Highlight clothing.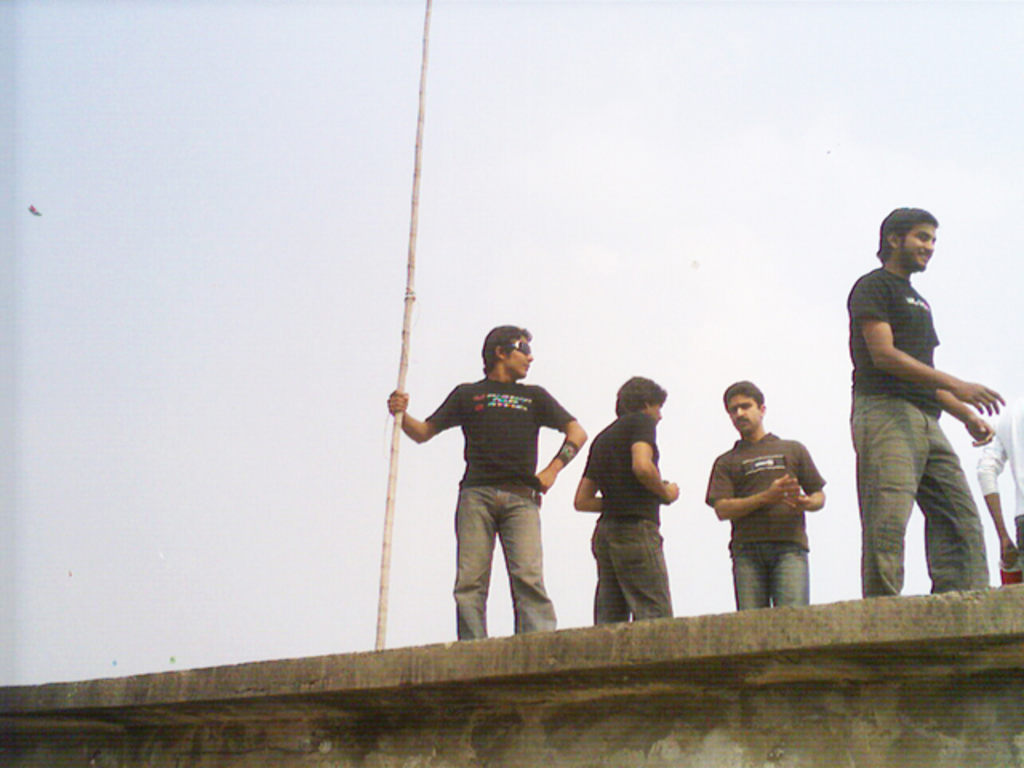
Highlighted region: 848,264,989,598.
